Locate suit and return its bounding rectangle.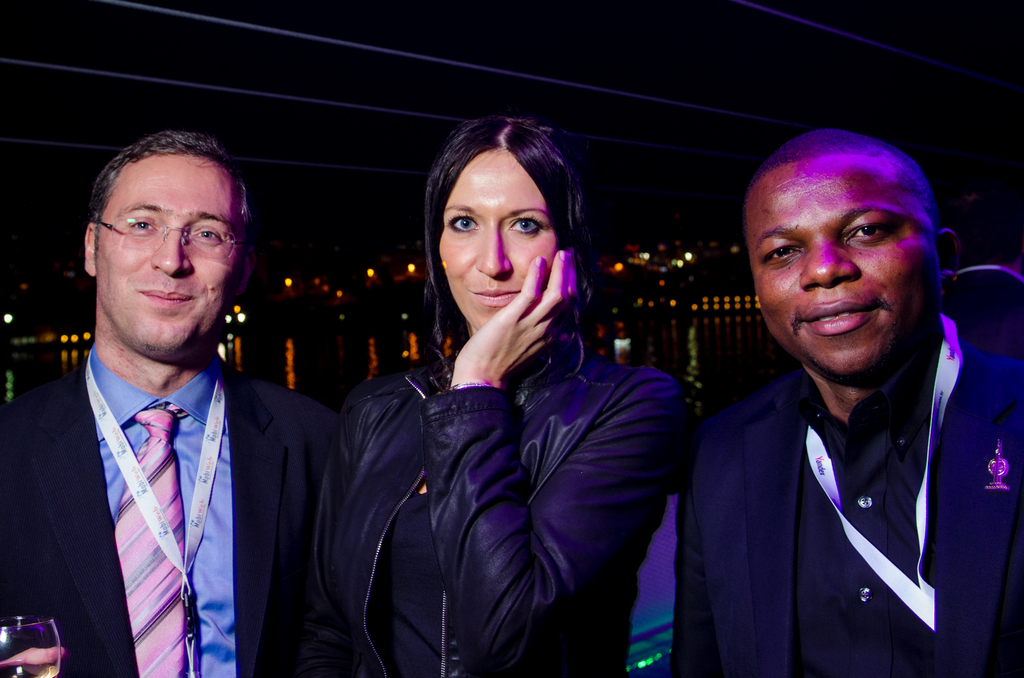
(x1=13, y1=208, x2=331, y2=677).
